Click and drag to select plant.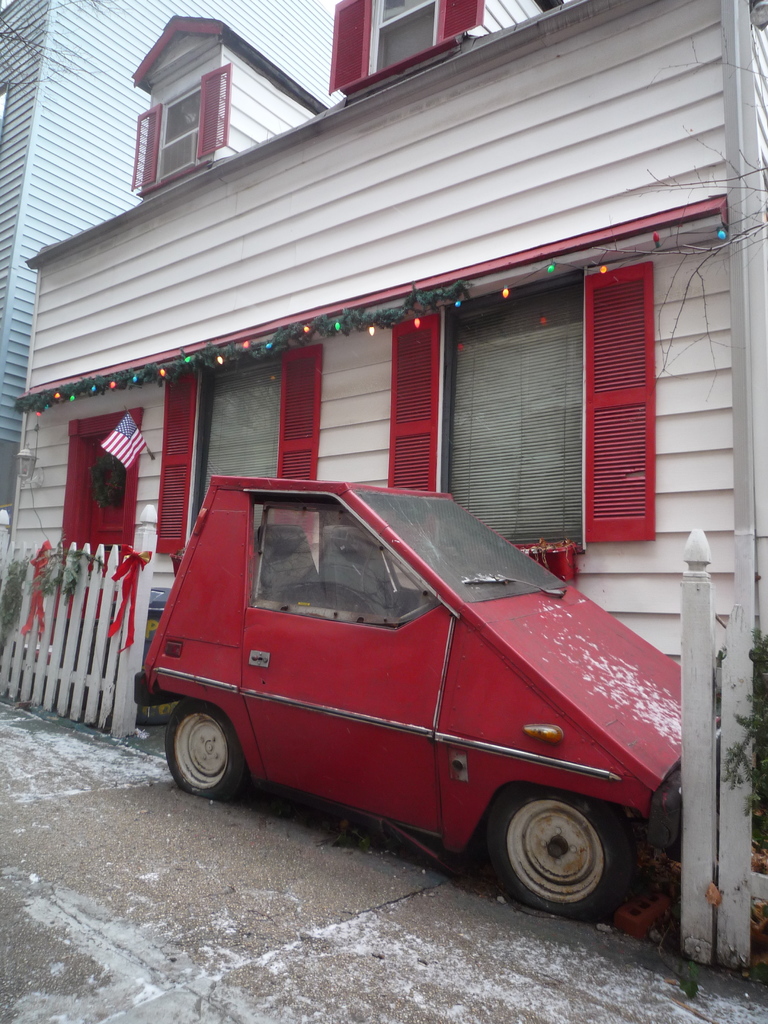
Selection: 49, 554, 105, 604.
